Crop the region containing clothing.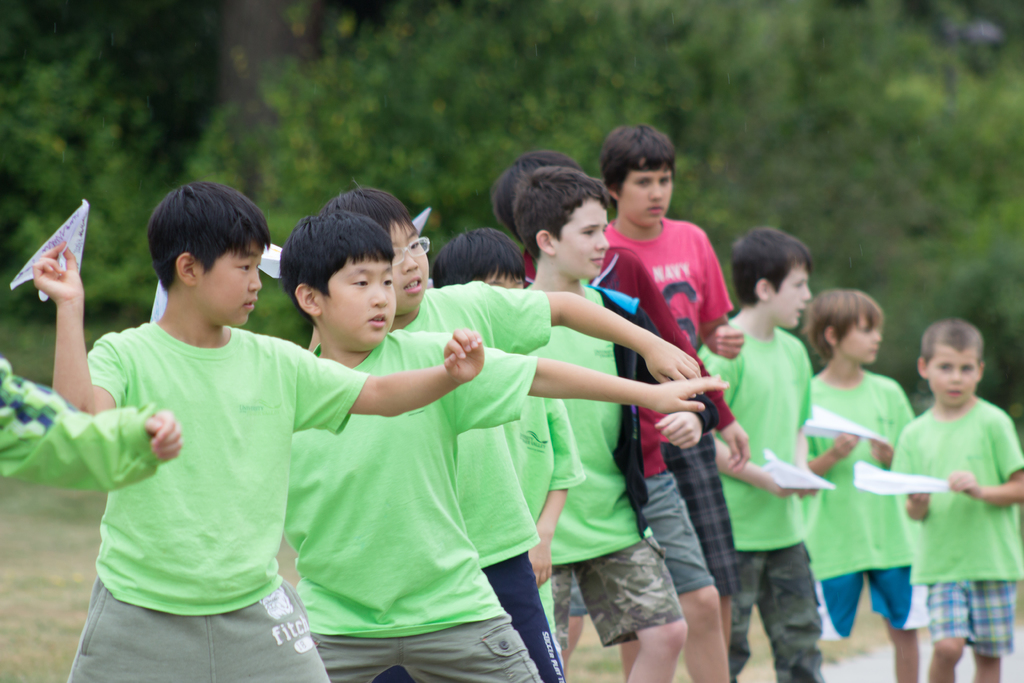
Crop region: (896,393,1023,650).
